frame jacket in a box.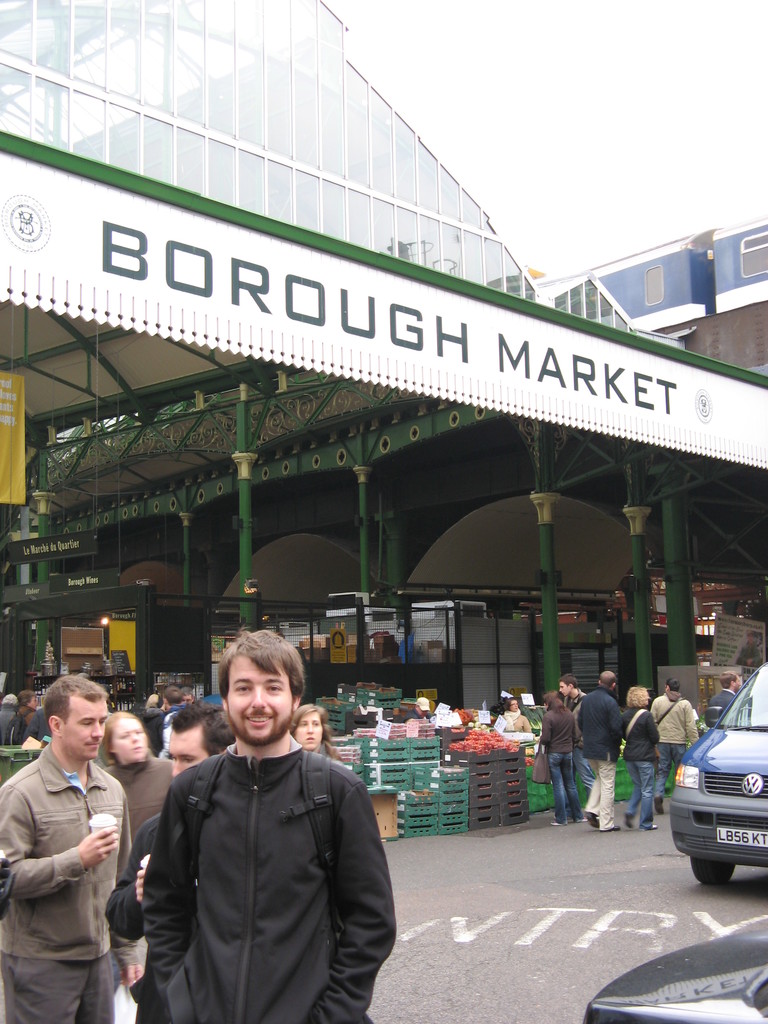
<bbox>0, 704, 17, 741</bbox>.
